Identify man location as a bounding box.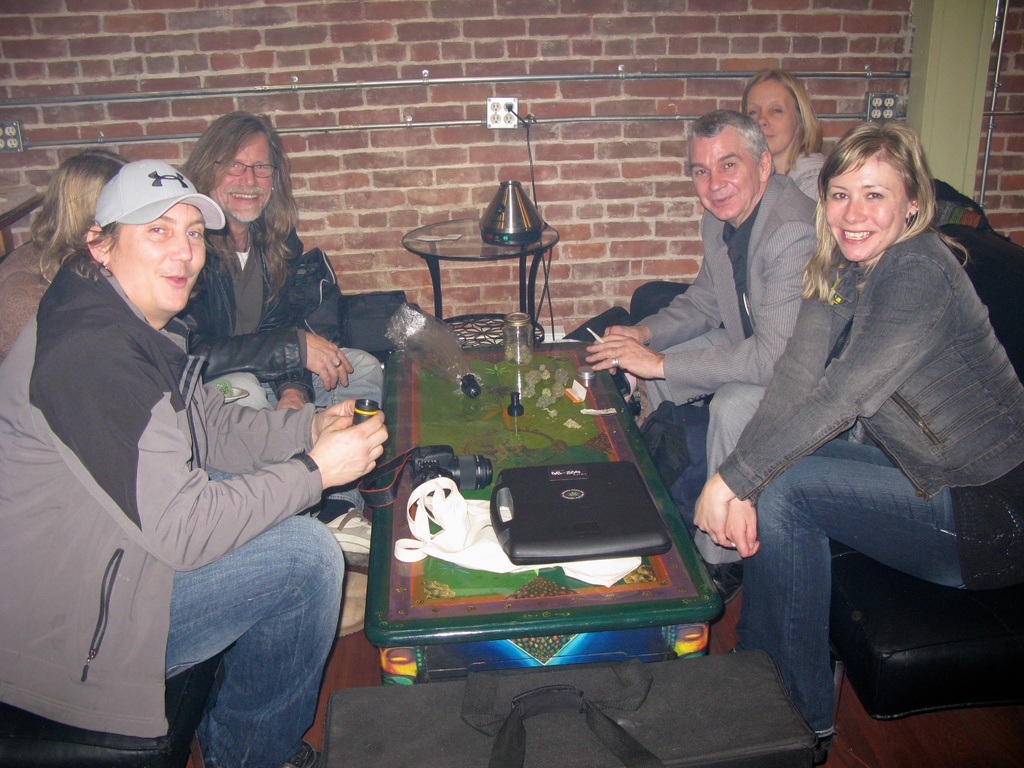
<bbox>586, 109, 824, 602</bbox>.
